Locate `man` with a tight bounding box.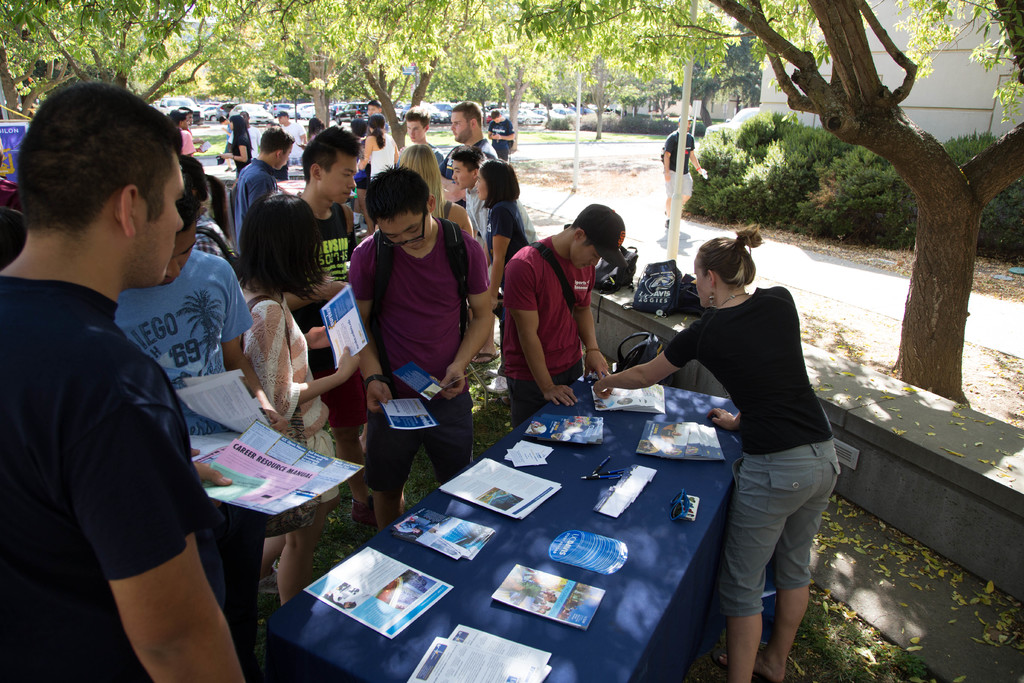
bbox=(346, 161, 495, 541).
